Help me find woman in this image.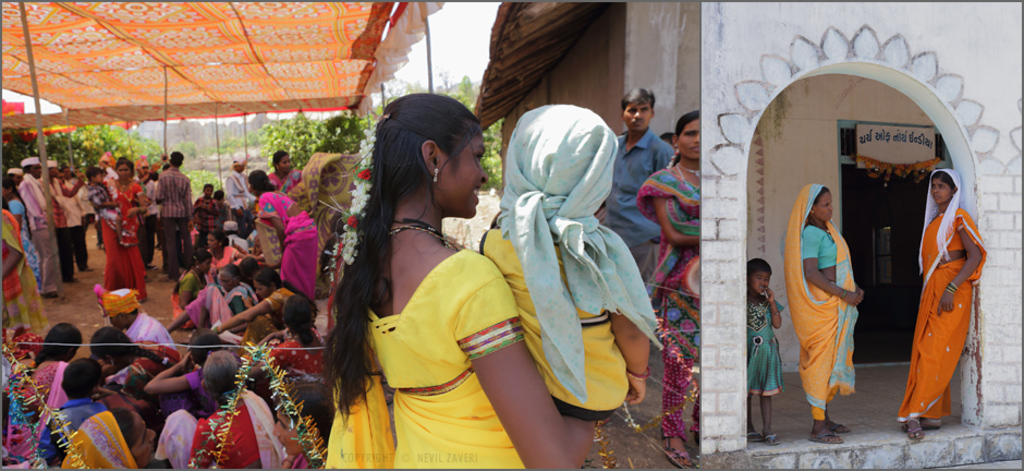
Found it: <box>174,265,251,333</box>.
